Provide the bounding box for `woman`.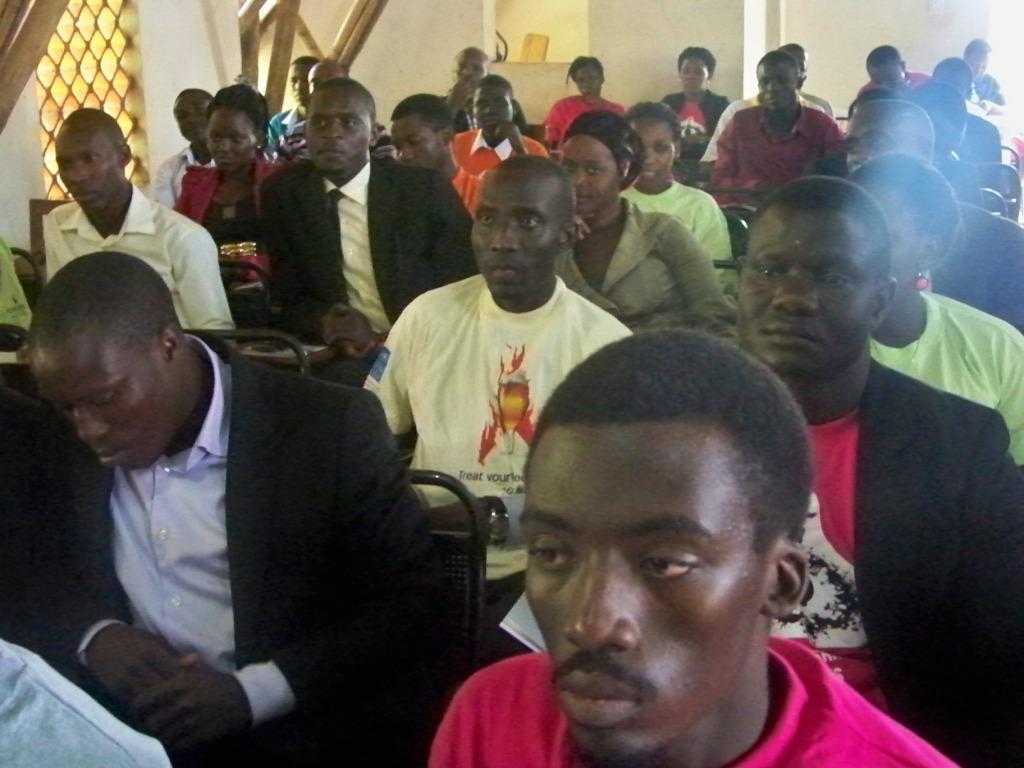
[x1=617, y1=97, x2=739, y2=292].
